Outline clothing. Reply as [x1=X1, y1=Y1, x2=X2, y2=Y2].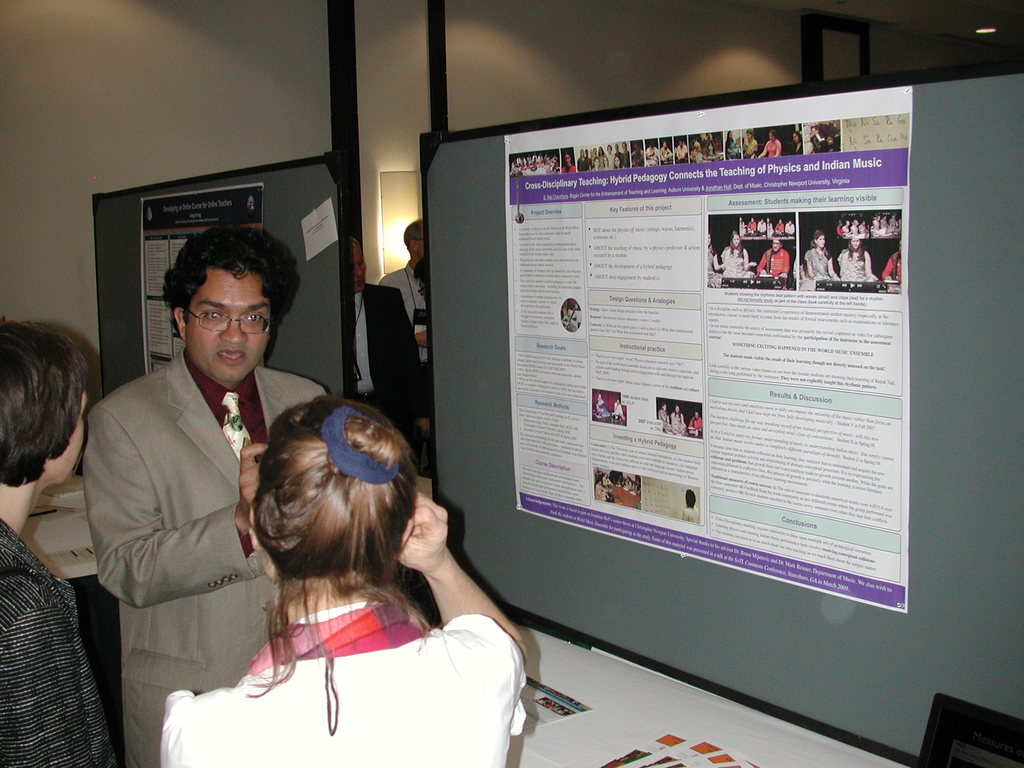
[x1=353, y1=283, x2=427, y2=465].
